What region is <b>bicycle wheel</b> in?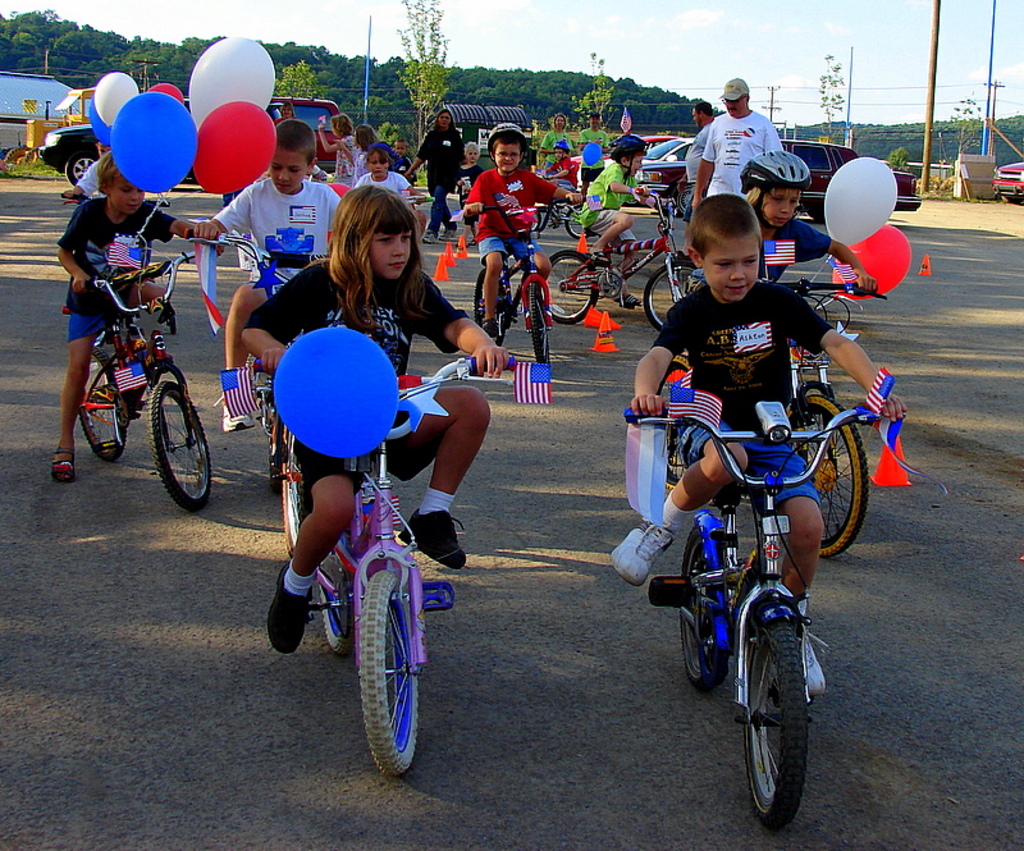
{"x1": 534, "y1": 251, "x2": 600, "y2": 322}.
